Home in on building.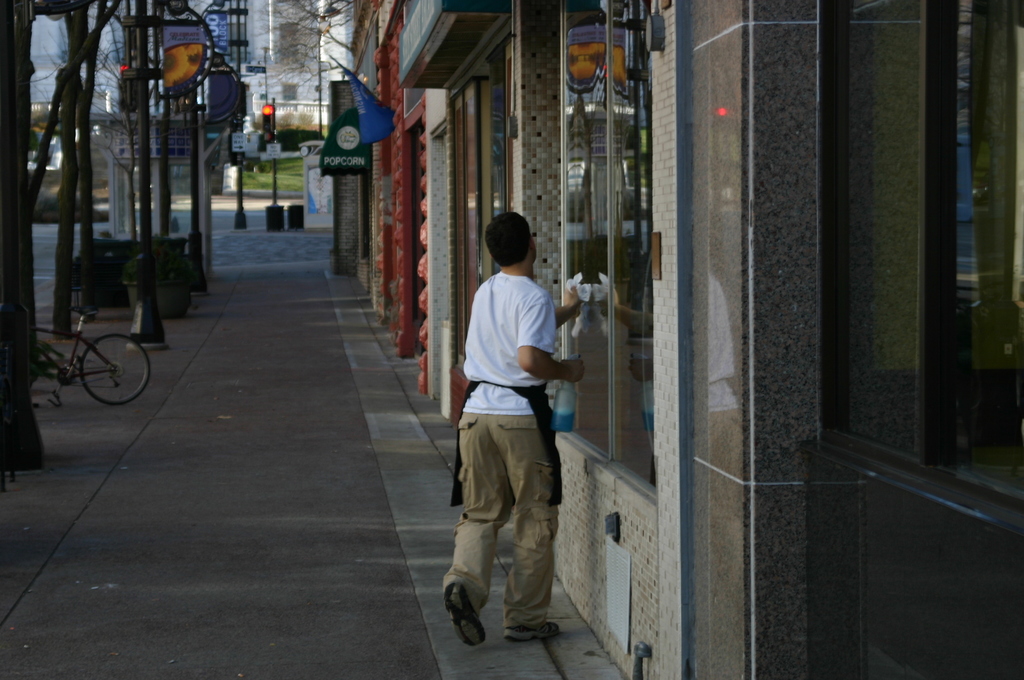
Homed in at <bbox>28, 0, 330, 101</bbox>.
